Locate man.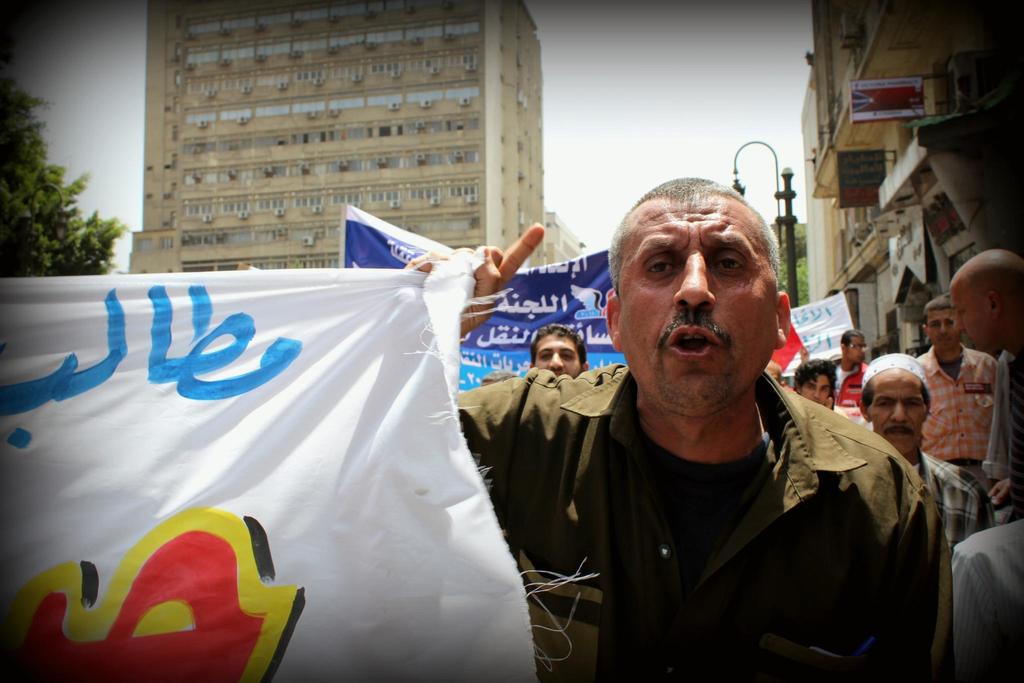
Bounding box: 916 294 997 465.
